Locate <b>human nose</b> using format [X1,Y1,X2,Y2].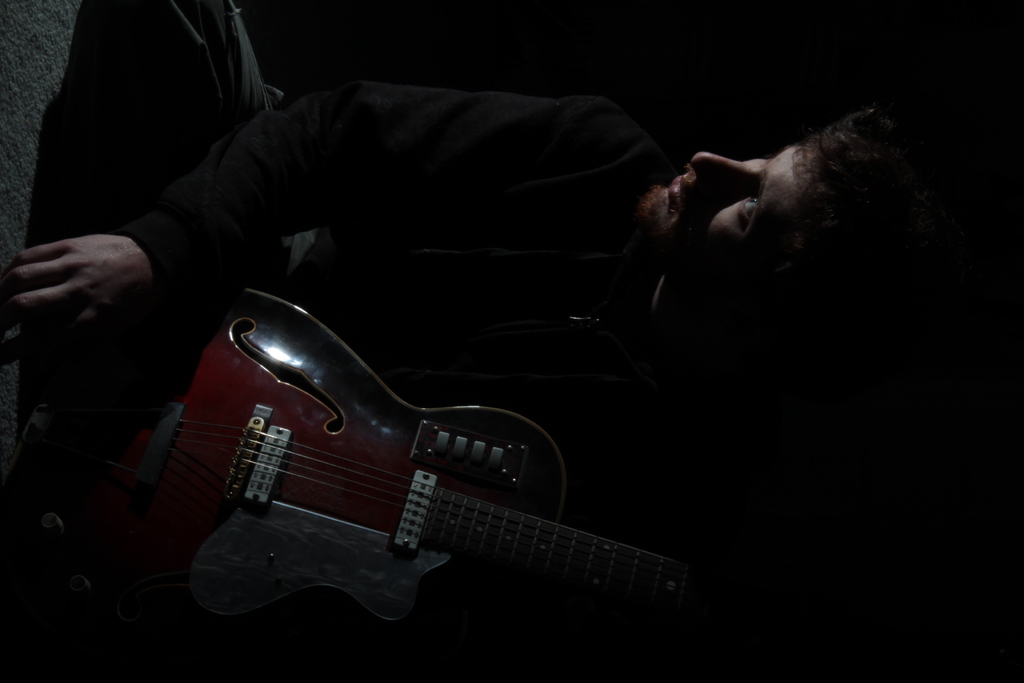
[693,151,756,185].
